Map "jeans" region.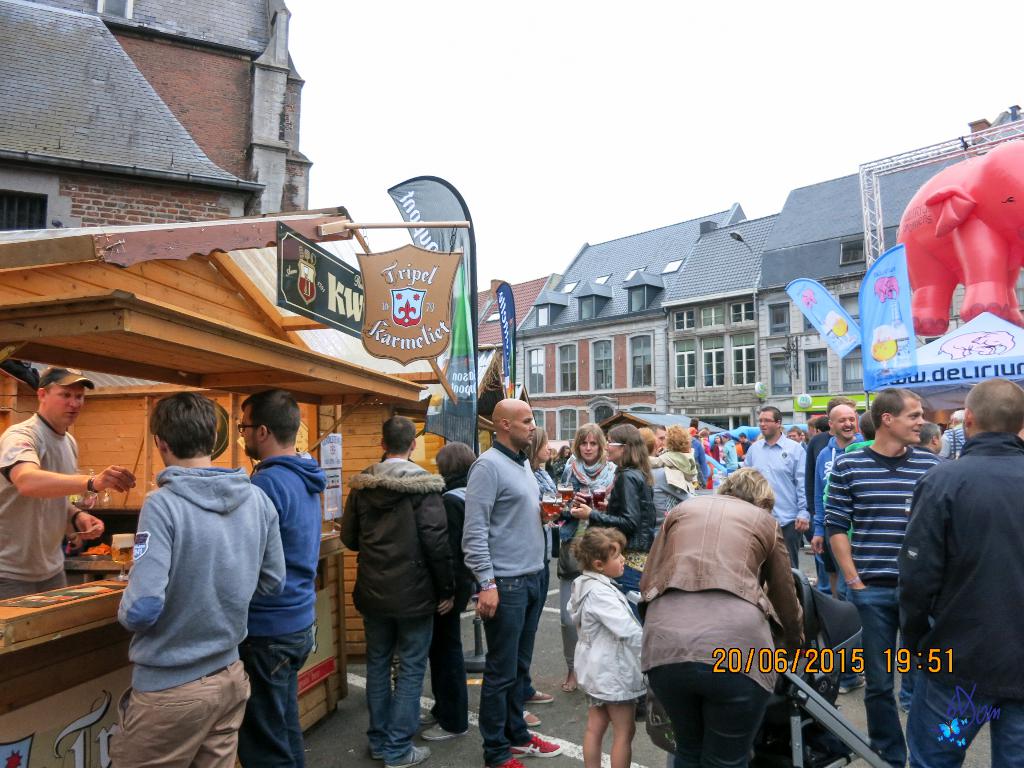
Mapped to (239,621,316,767).
